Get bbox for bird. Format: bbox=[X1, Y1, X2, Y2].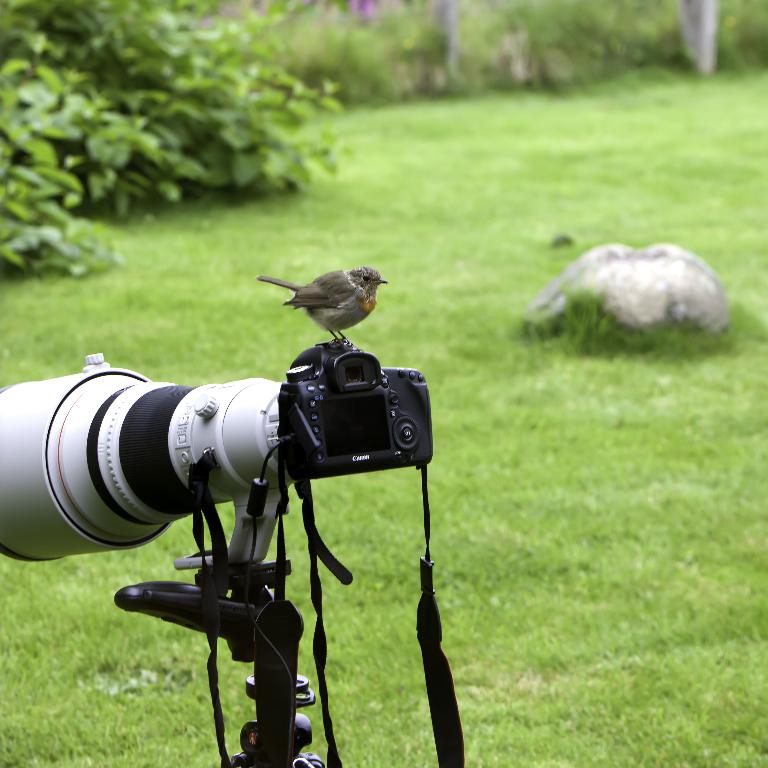
bbox=[257, 262, 398, 345].
